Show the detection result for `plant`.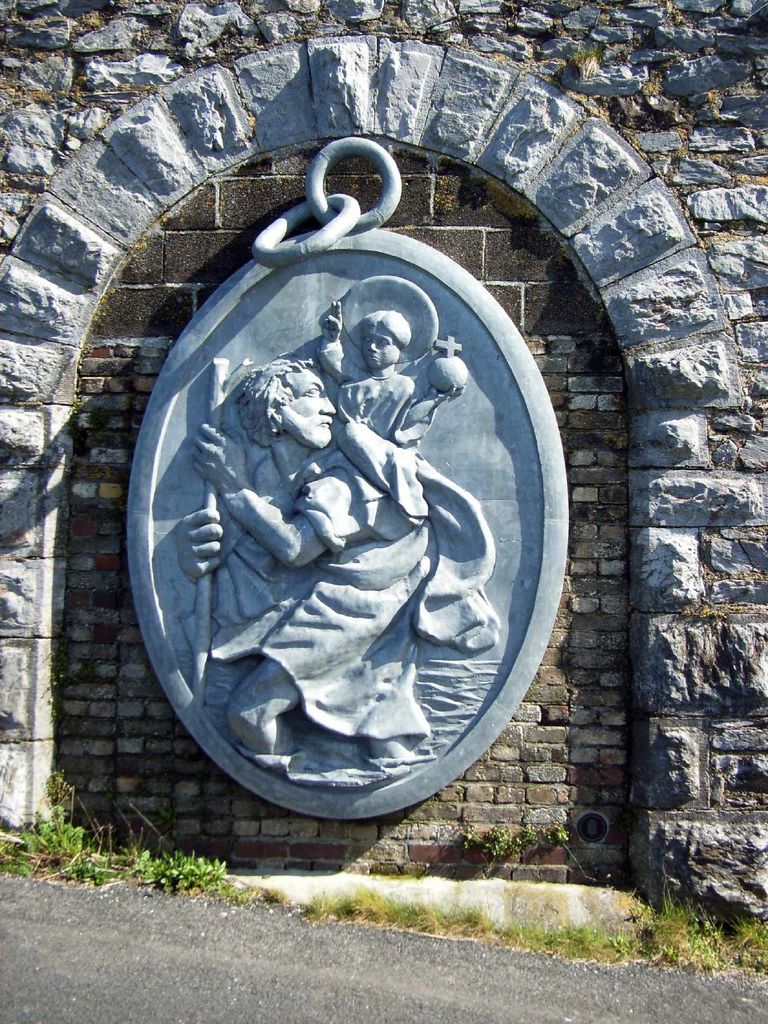
{"x1": 297, "y1": 883, "x2": 767, "y2": 971}.
